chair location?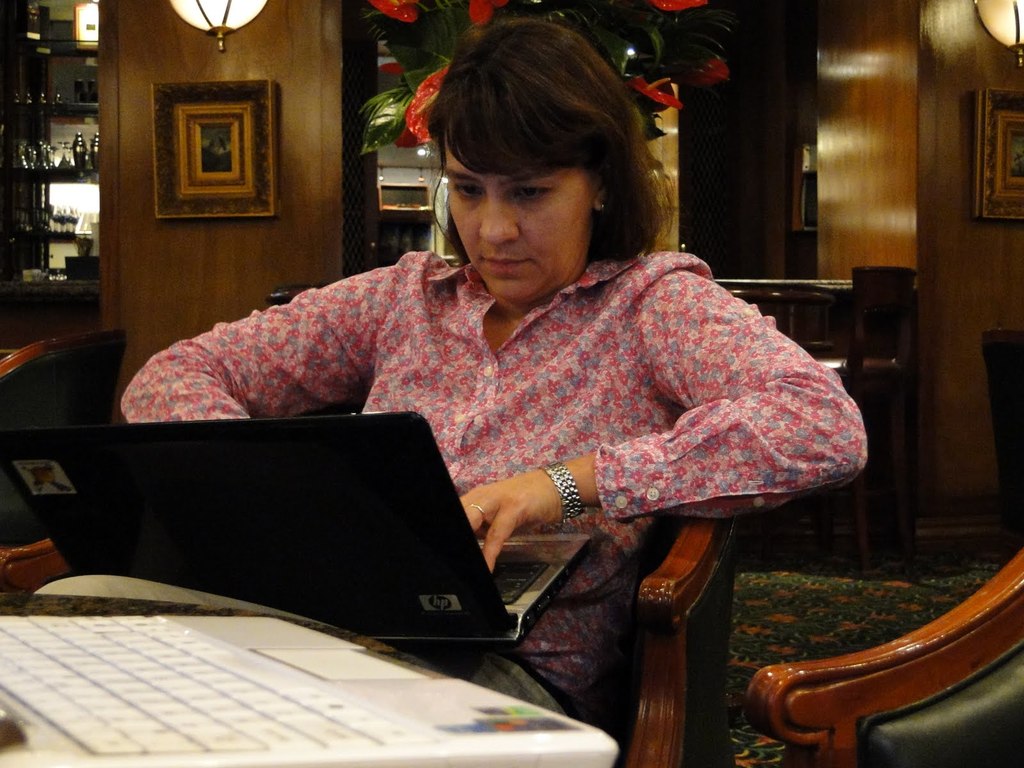
locate(0, 331, 128, 590)
